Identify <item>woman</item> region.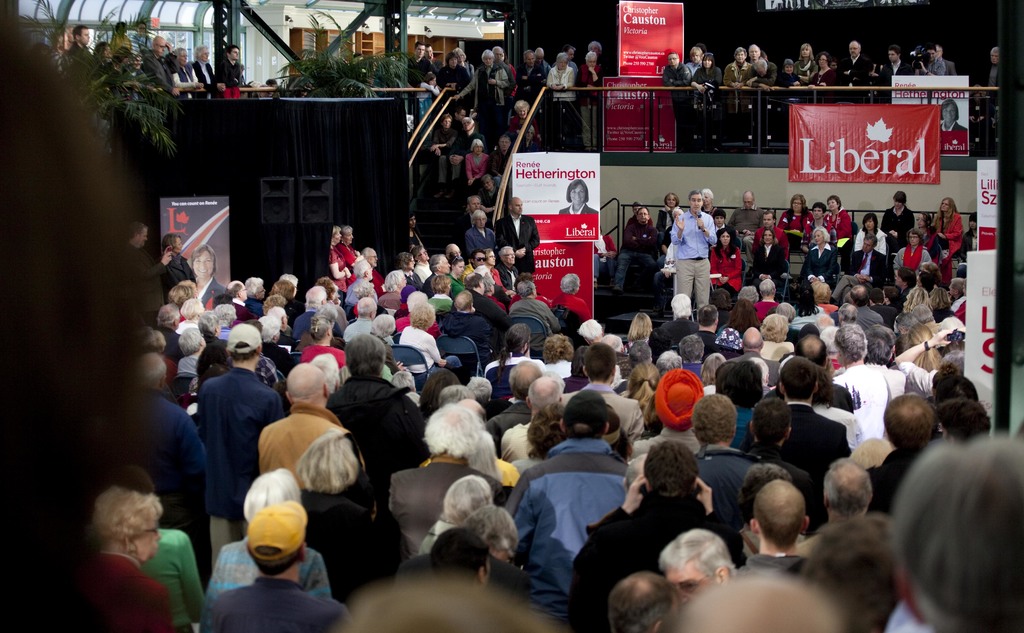
Region: [left=824, top=195, right=855, bottom=237].
